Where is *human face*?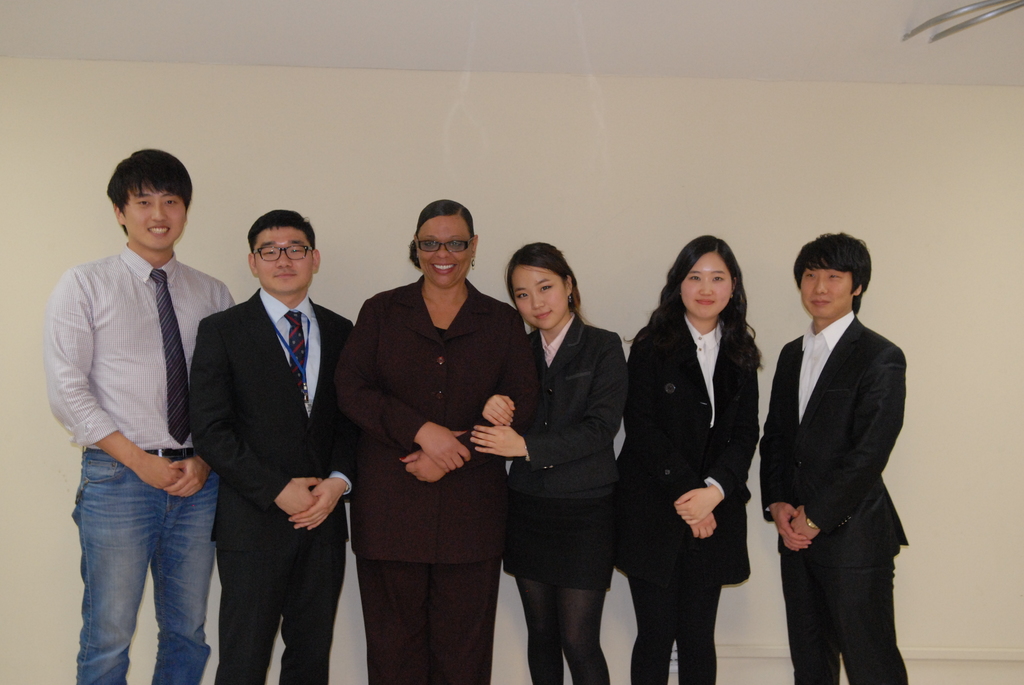
<box>419,218,468,285</box>.
